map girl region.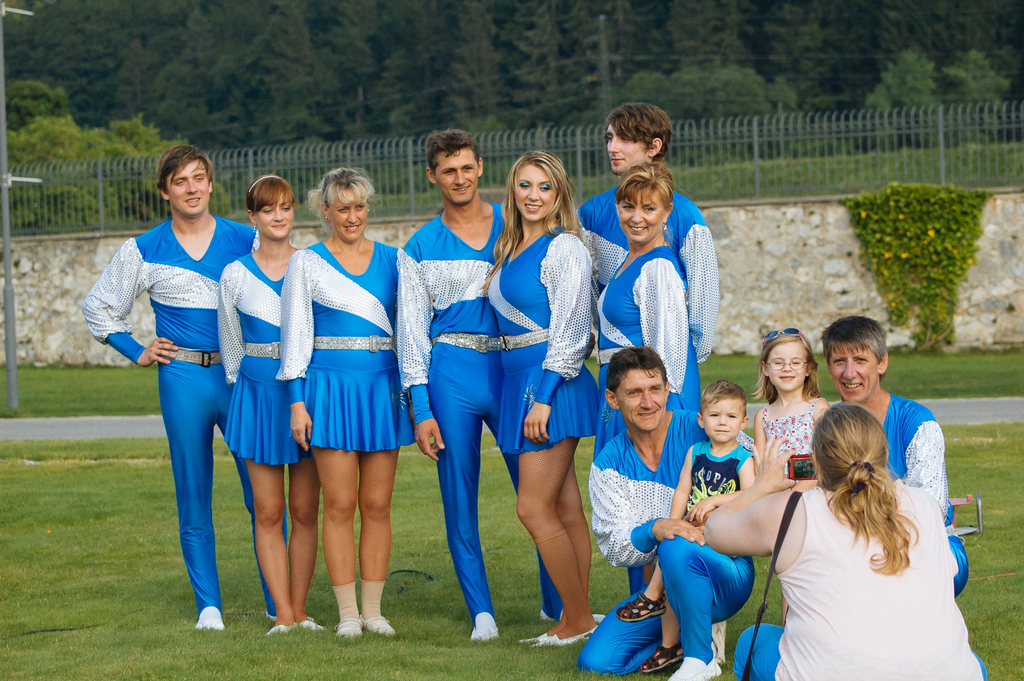
Mapped to BBox(750, 331, 829, 492).
